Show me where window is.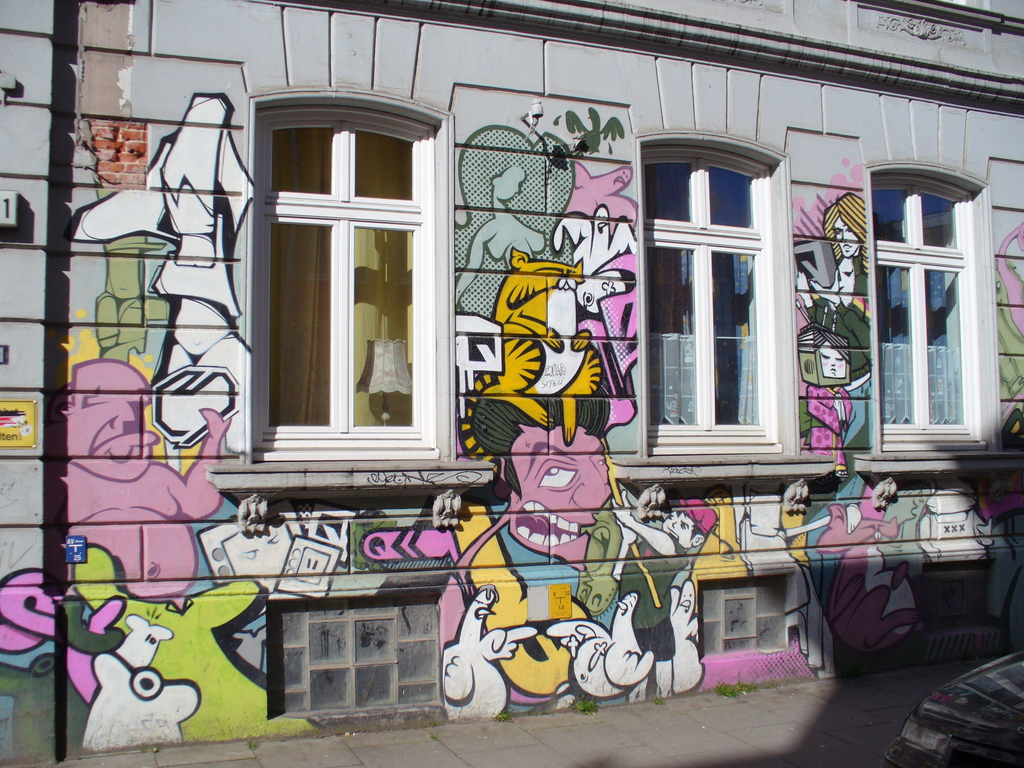
window is at 246, 79, 447, 482.
